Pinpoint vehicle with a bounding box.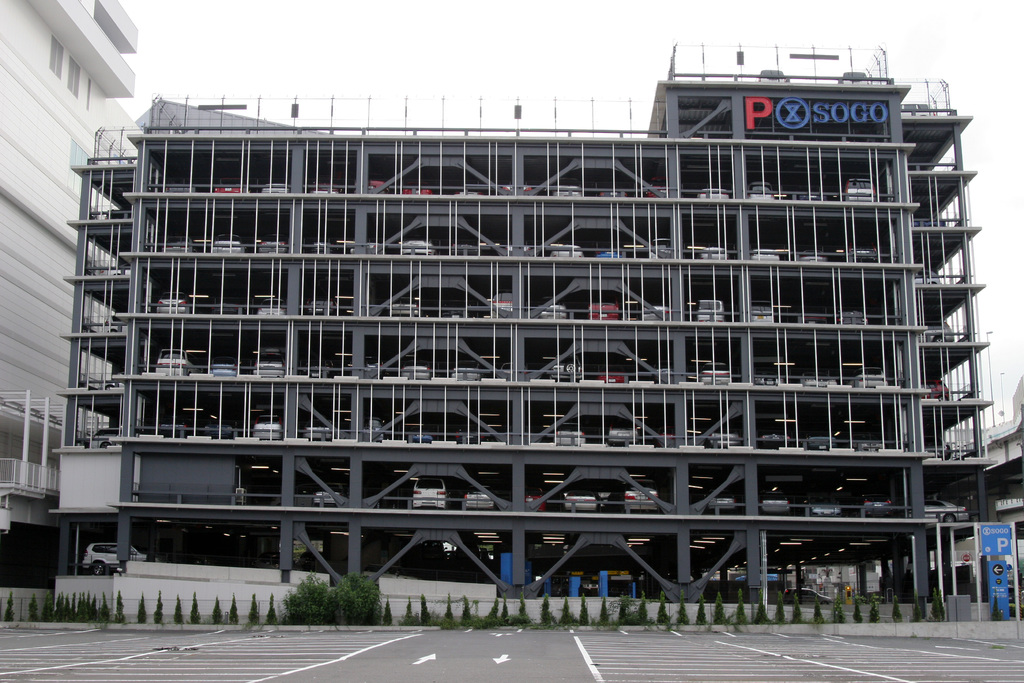
bbox=[255, 235, 289, 252].
